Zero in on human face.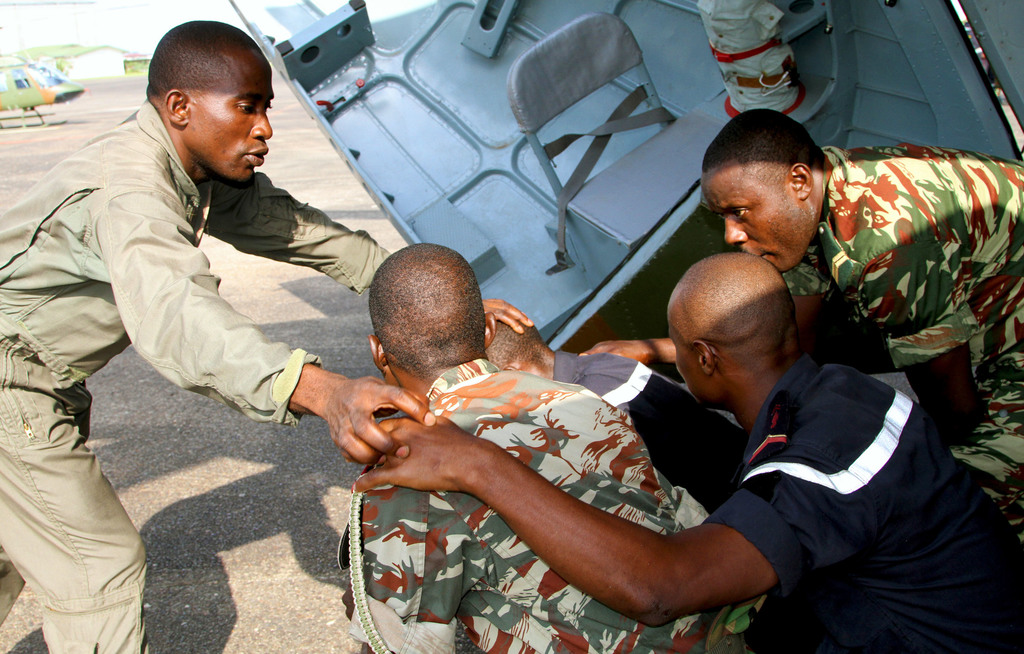
Zeroed in: bbox(180, 53, 273, 180).
